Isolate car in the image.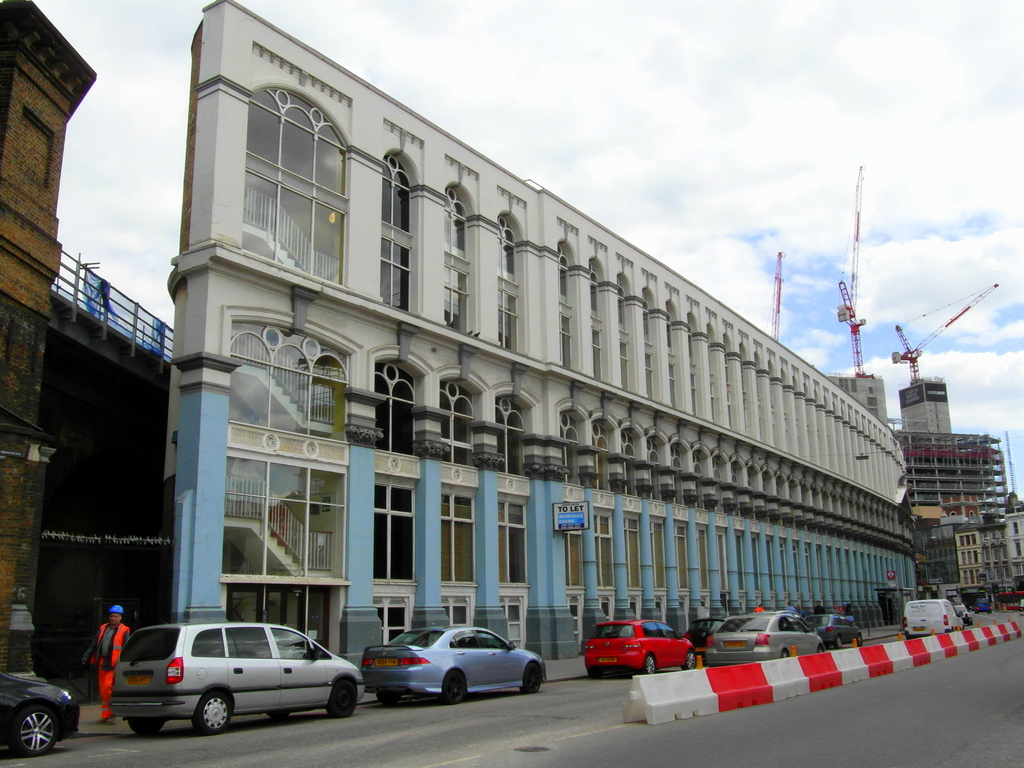
Isolated region: 975, 600, 993, 611.
